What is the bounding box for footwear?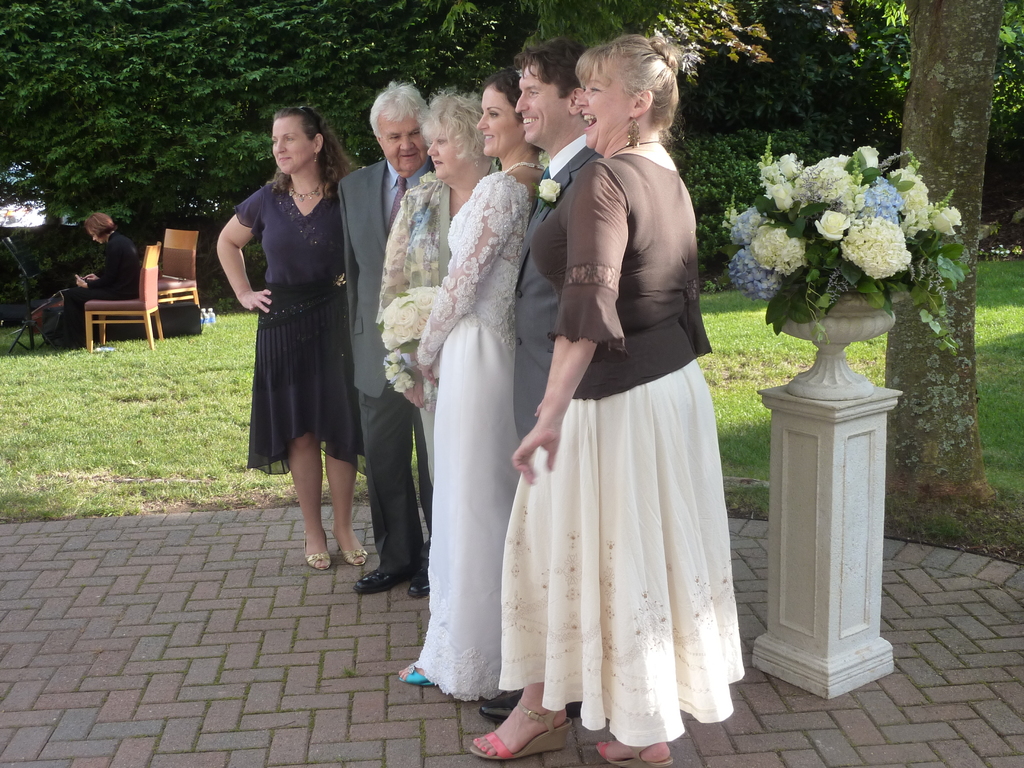
select_region(394, 657, 435, 684).
